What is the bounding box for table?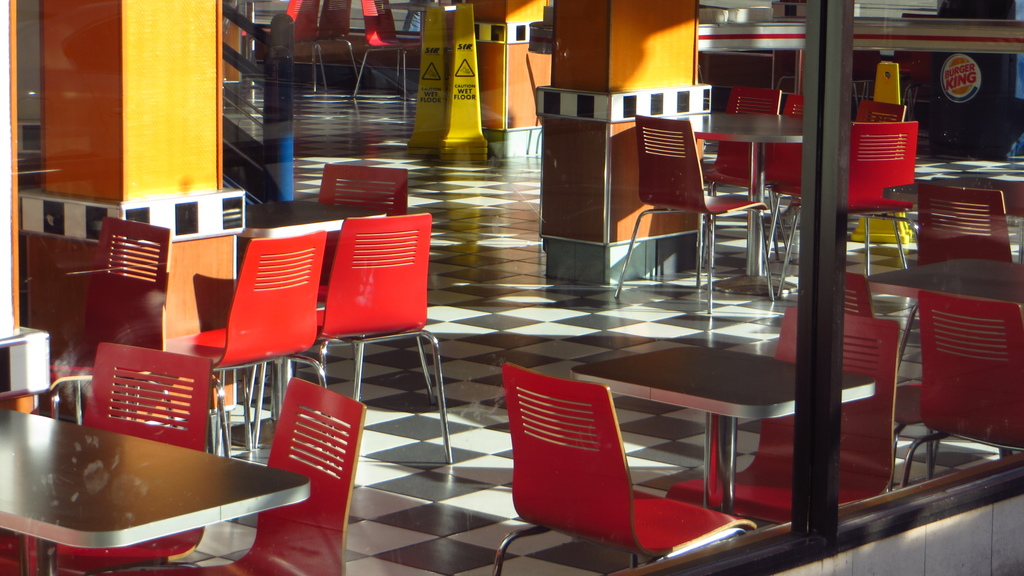
crop(572, 340, 881, 513).
